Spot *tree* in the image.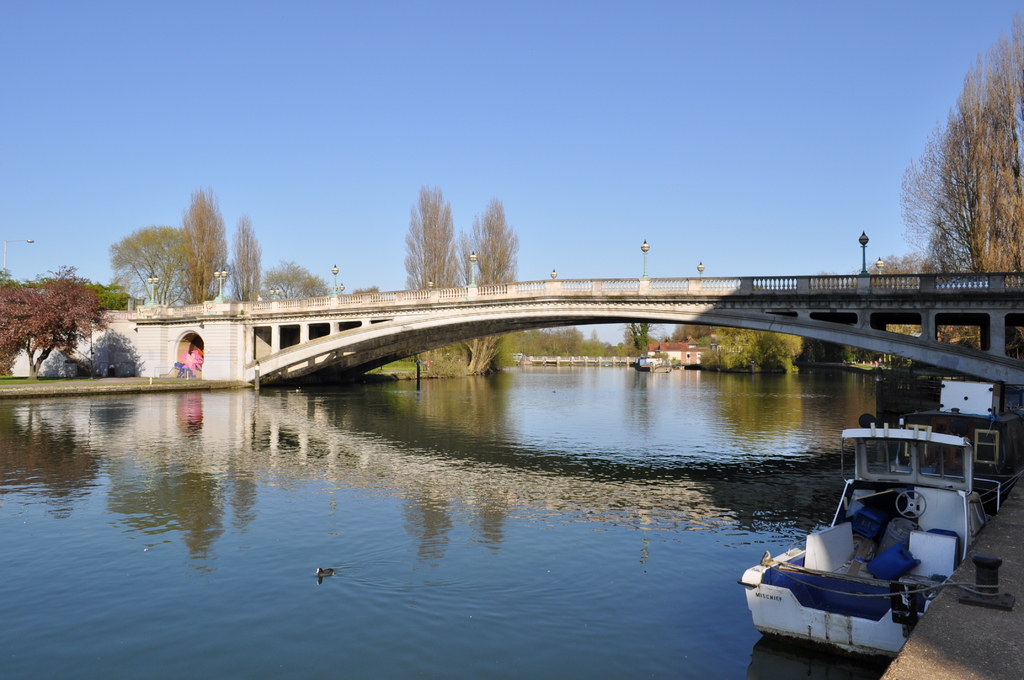
*tree* found at detection(468, 193, 527, 375).
